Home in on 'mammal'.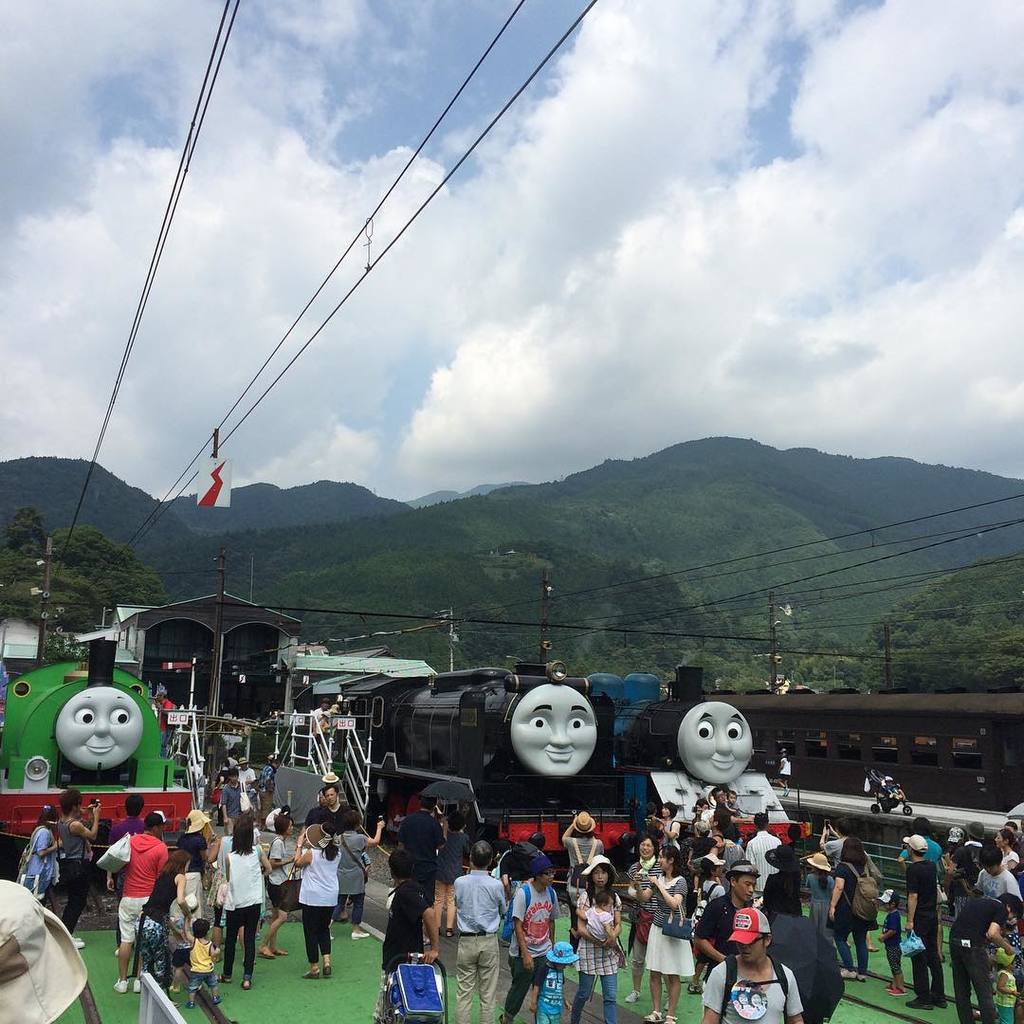
Homed in at 0, 877, 87, 1023.
